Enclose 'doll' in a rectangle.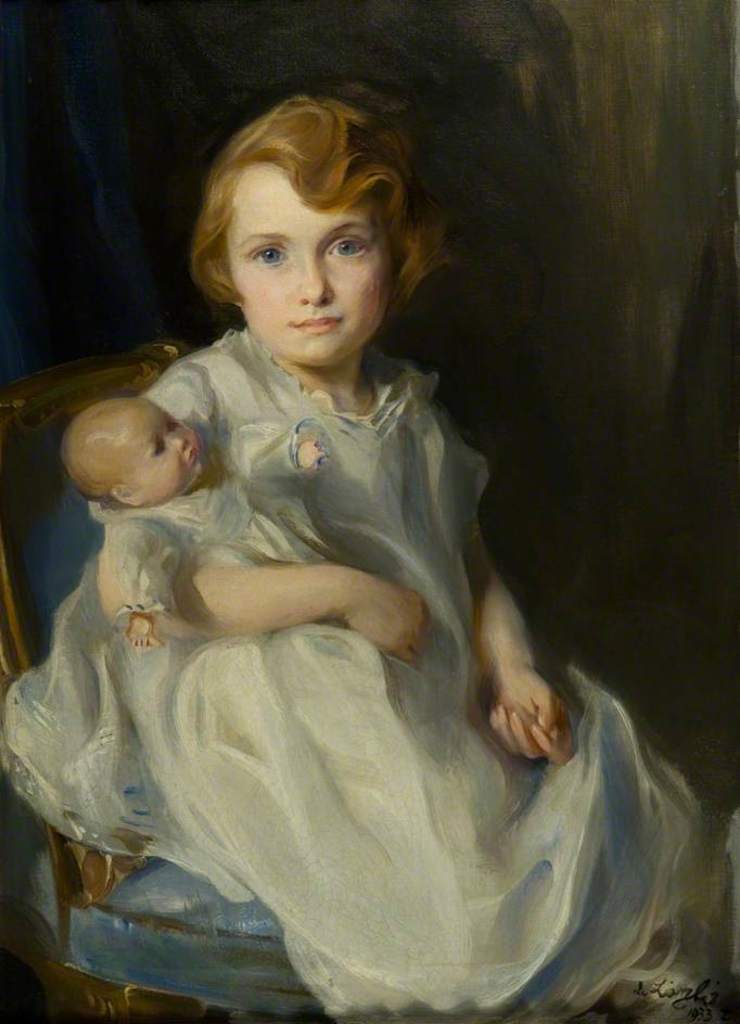
bbox=(58, 394, 352, 660).
